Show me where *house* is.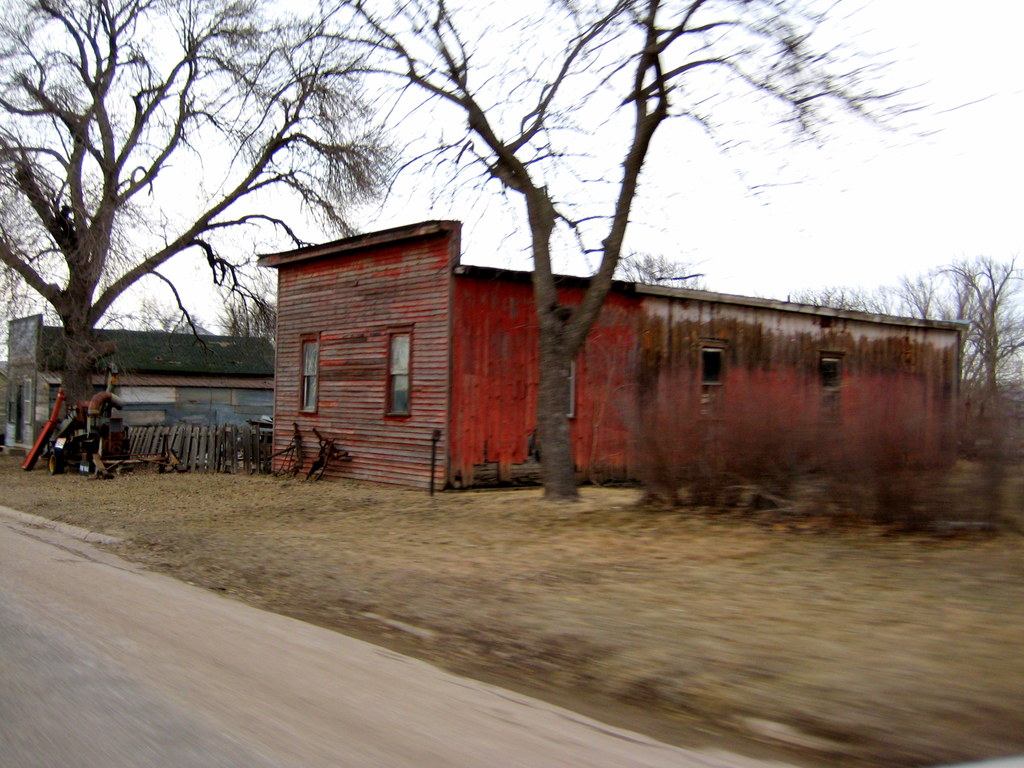
*house* is at crop(269, 216, 971, 495).
